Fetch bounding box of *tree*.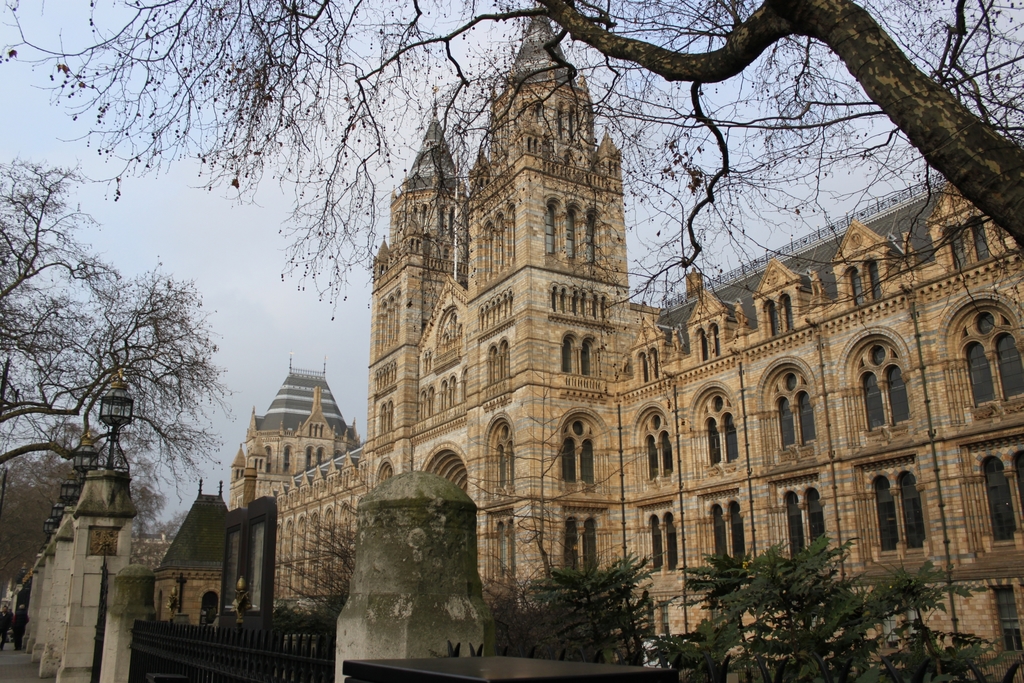
Bbox: <bbox>652, 542, 1015, 682</bbox>.
